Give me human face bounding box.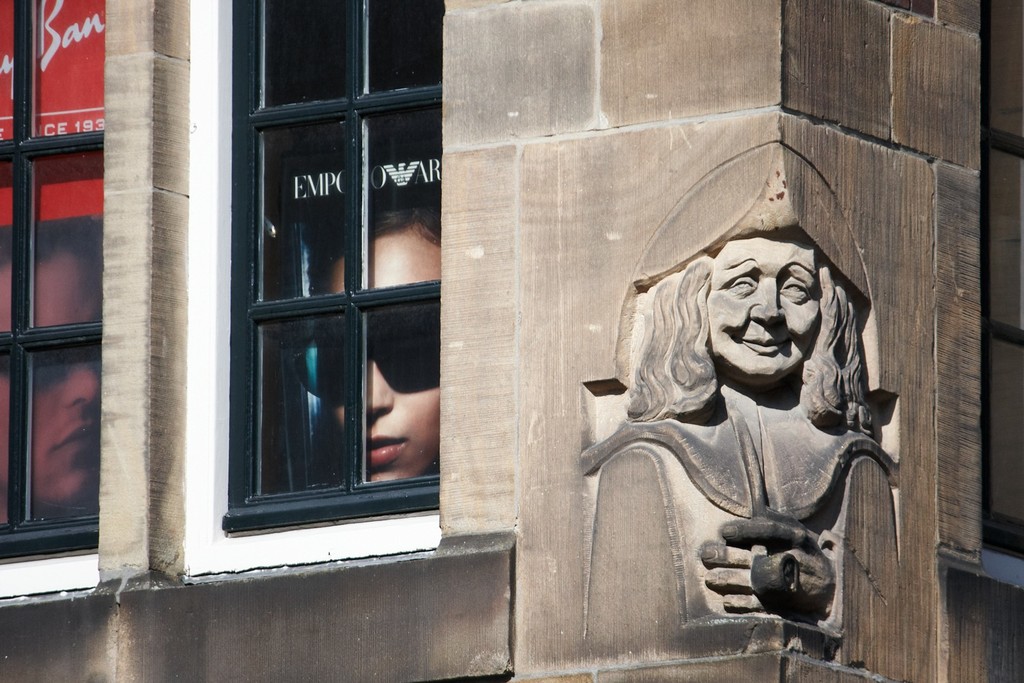
<box>707,231,822,381</box>.
